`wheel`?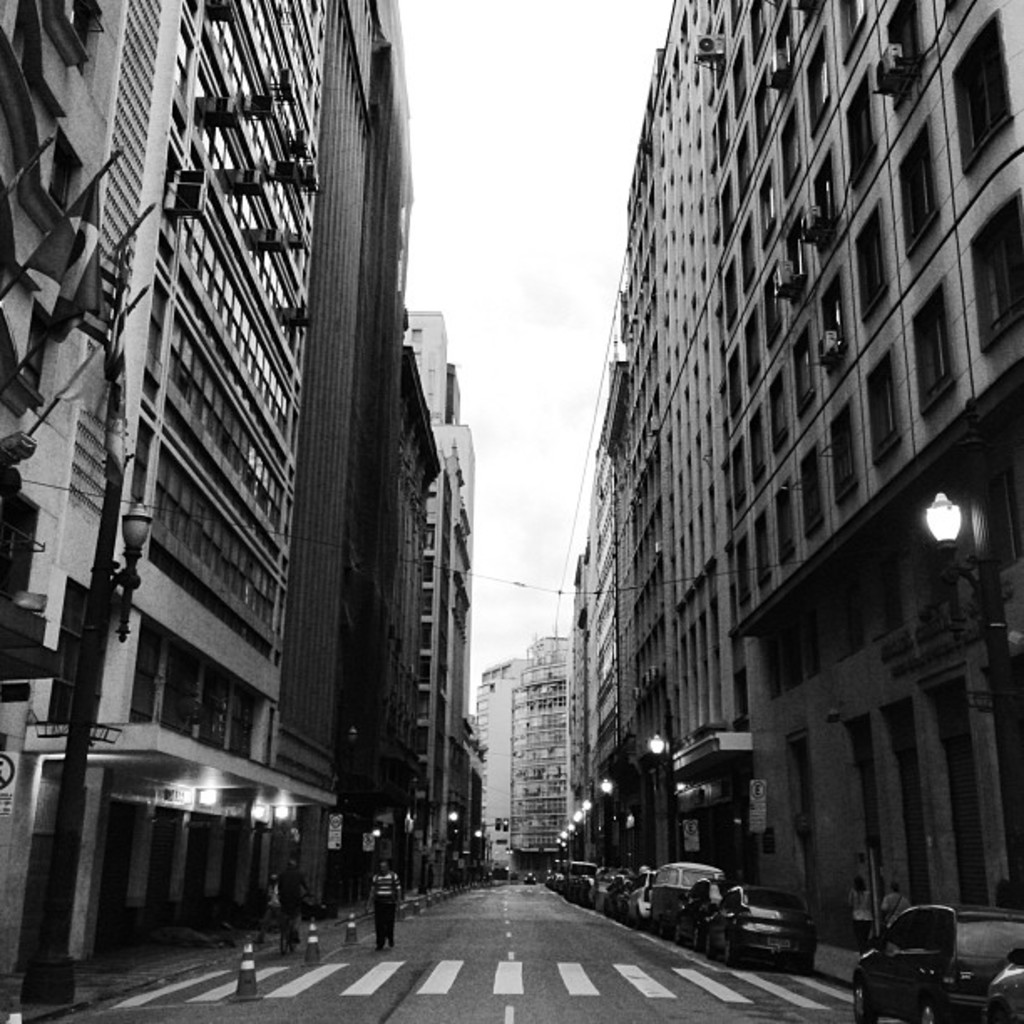
<bbox>912, 994, 949, 1022</bbox>
